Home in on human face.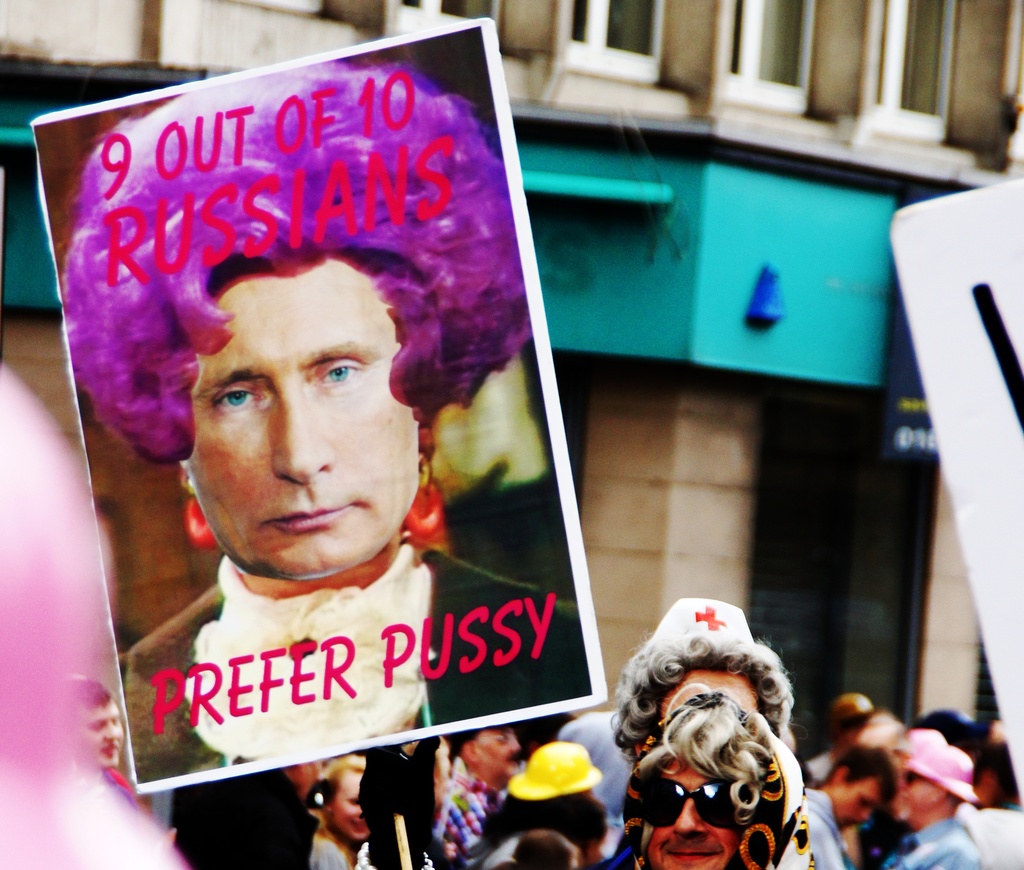
Homed in at crop(184, 255, 412, 577).
